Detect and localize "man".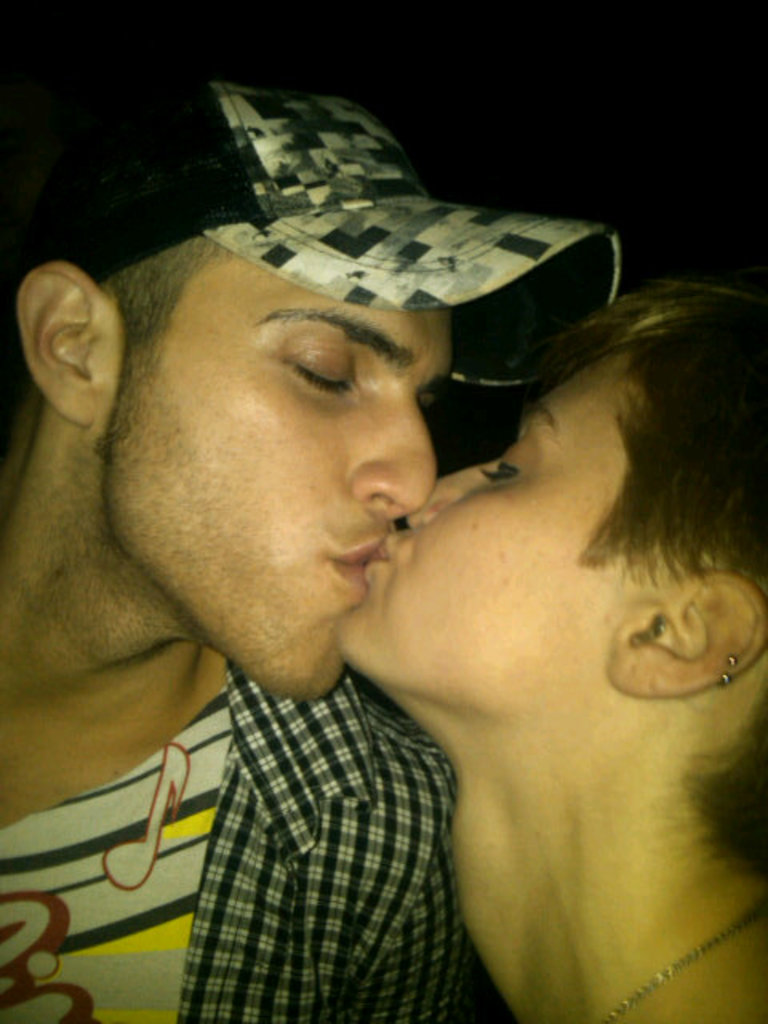
Localized at crop(0, 67, 642, 1022).
